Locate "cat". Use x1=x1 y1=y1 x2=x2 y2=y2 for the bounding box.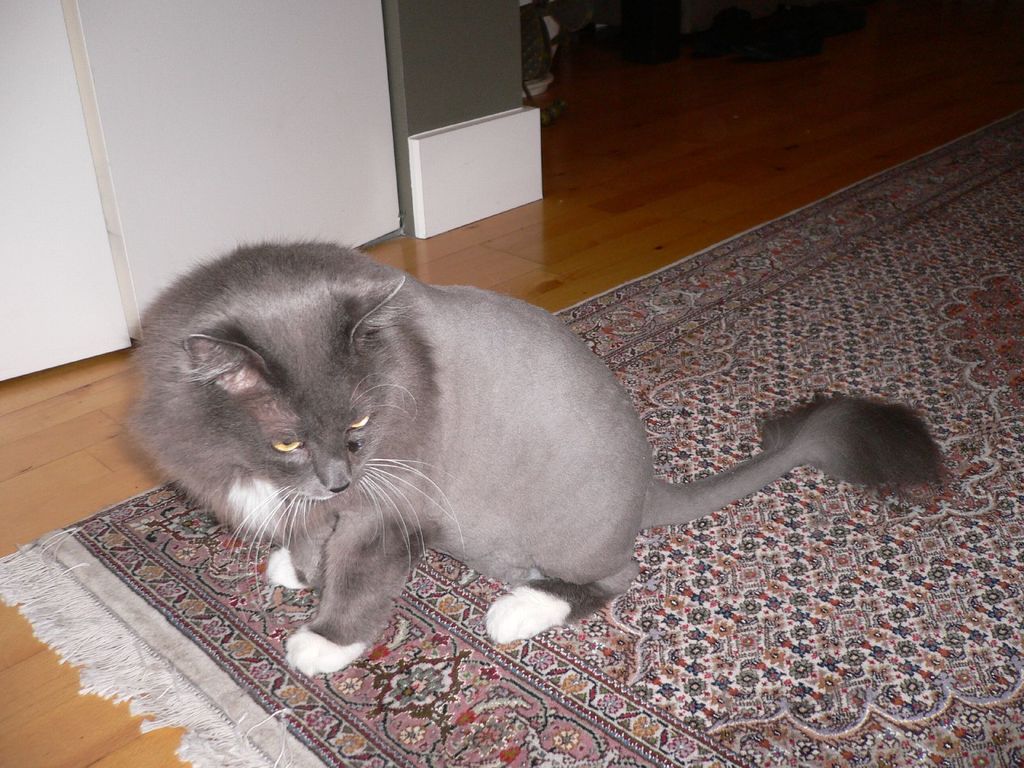
x1=107 y1=232 x2=944 y2=678.
